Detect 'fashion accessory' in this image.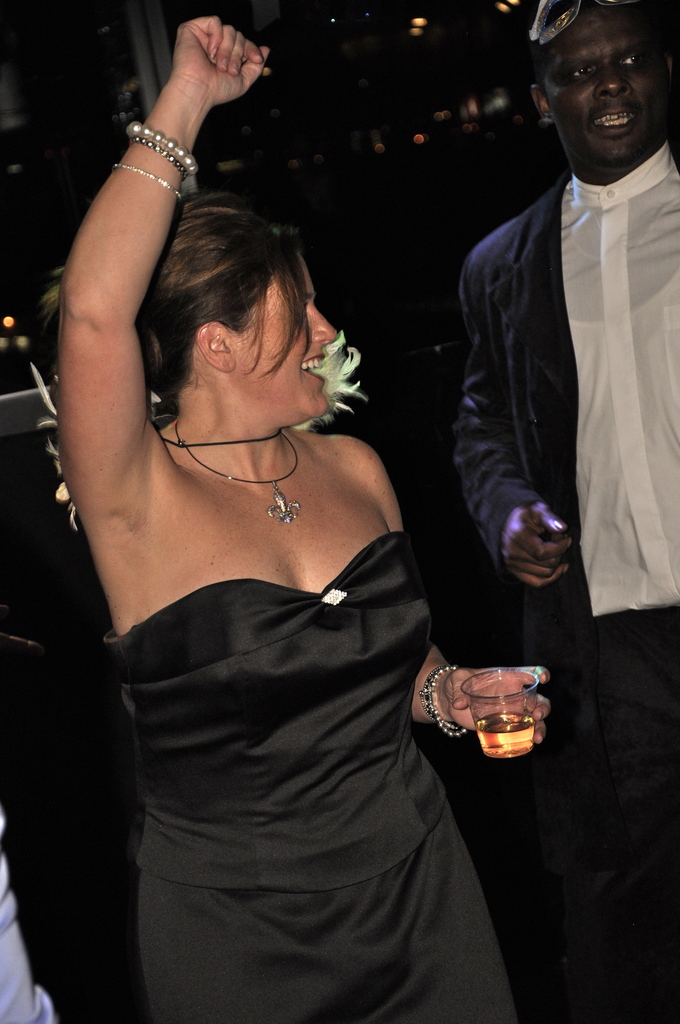
Detection: l=517, t=691, r=530, b=716.
